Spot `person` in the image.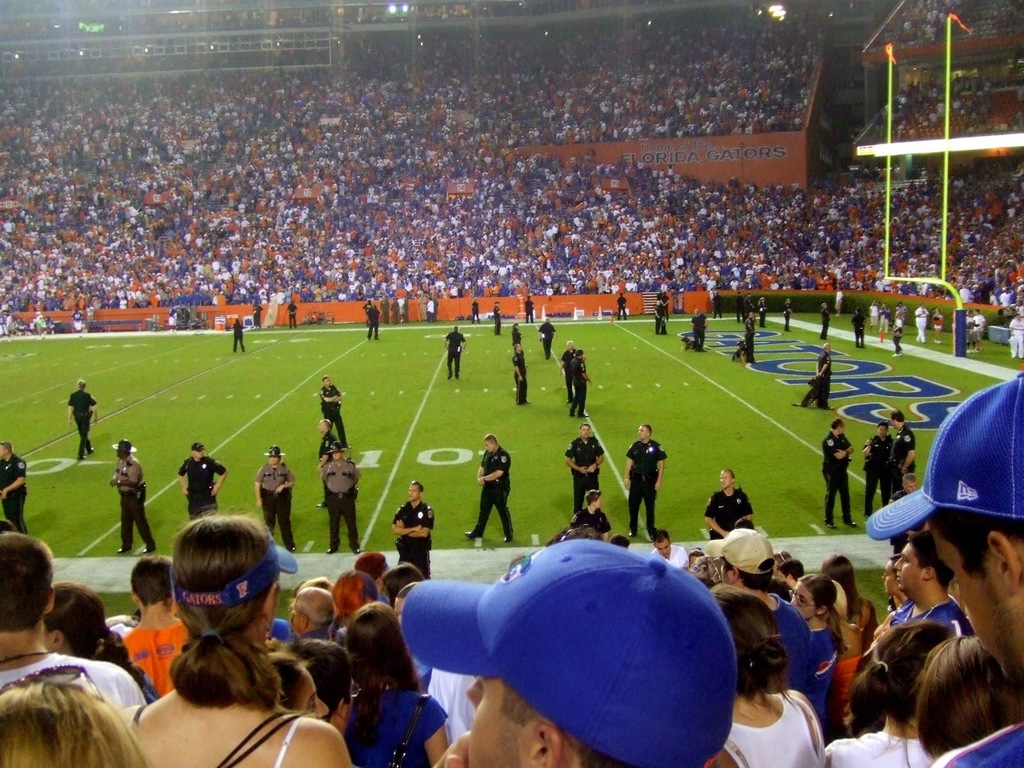
`person` found at <box>517,362,527,408</box>.
